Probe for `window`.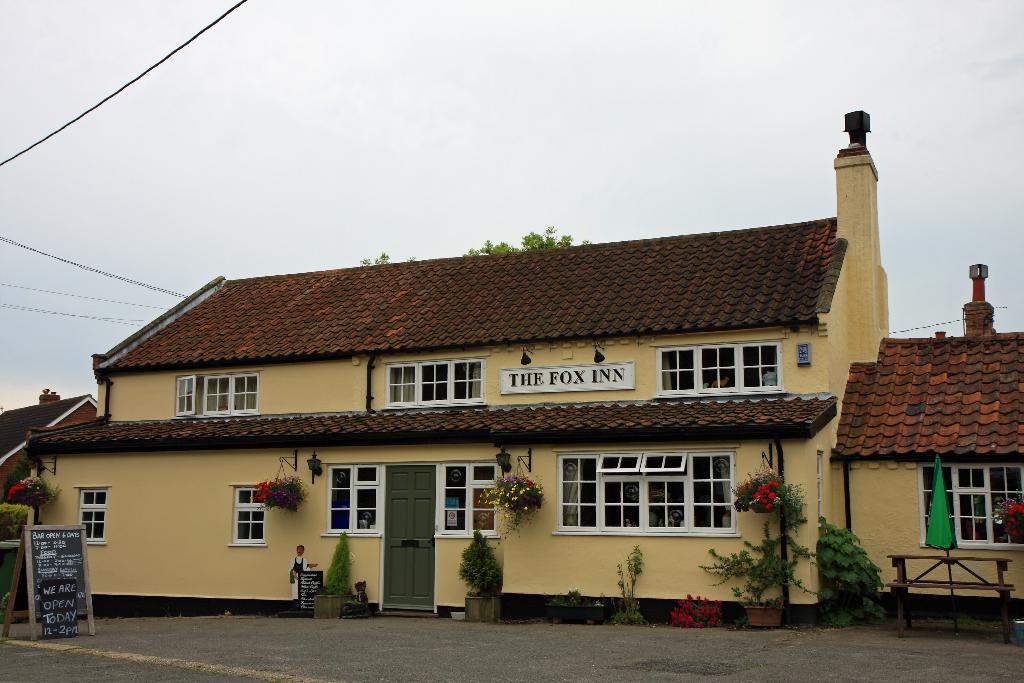
Probe result: bbox(73, 483, 111, 546).
